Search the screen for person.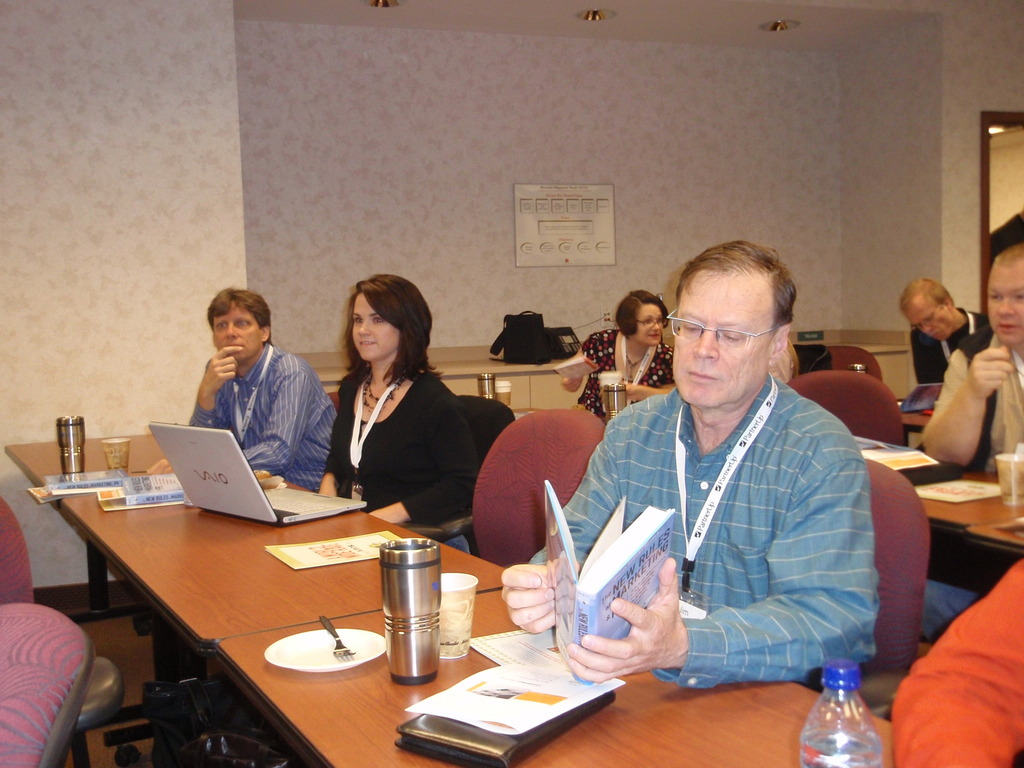
Found at l=561, t=289, r=680, b=424.
